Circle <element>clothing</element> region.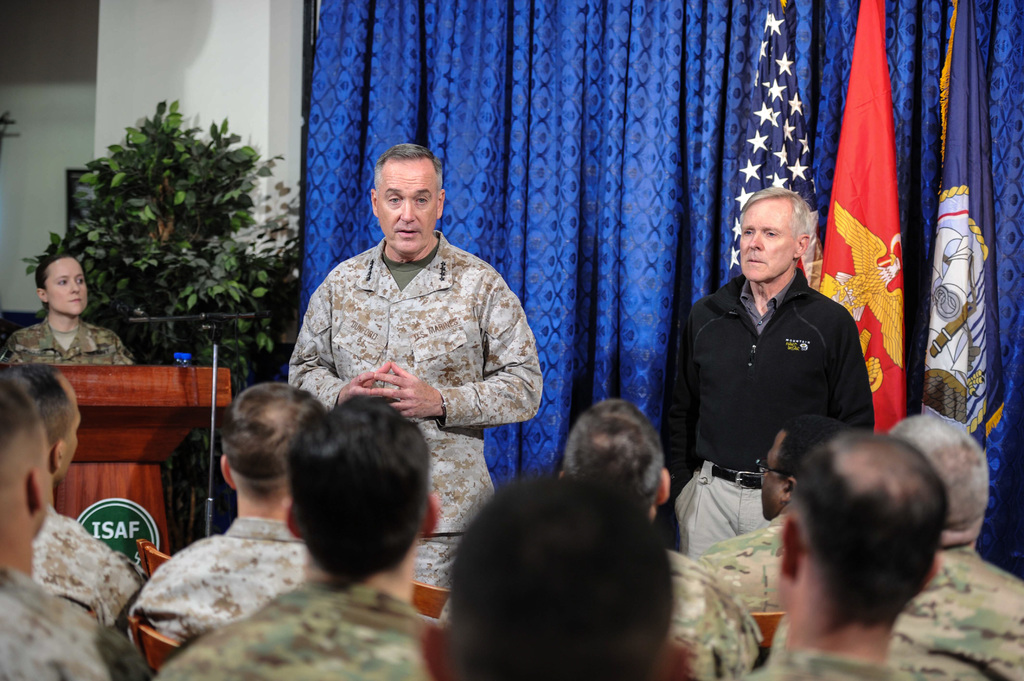
Region: {"left": 0, "top": 562, "right": 161, "bottom": 680}.
